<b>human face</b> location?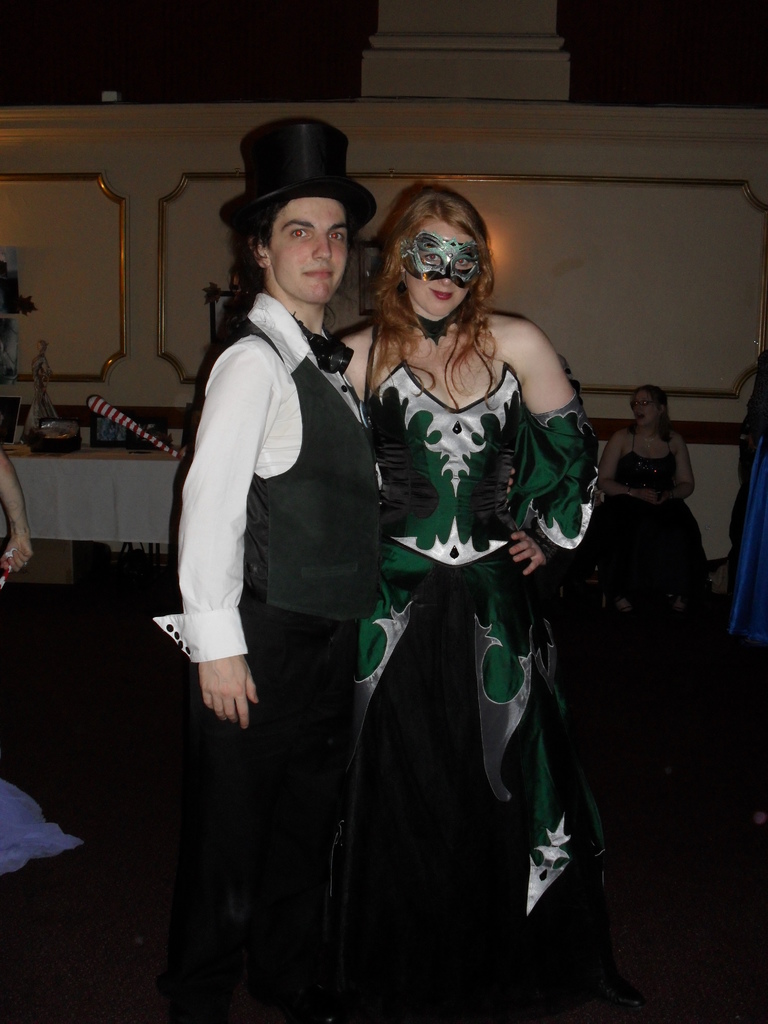
398,221,482,318
